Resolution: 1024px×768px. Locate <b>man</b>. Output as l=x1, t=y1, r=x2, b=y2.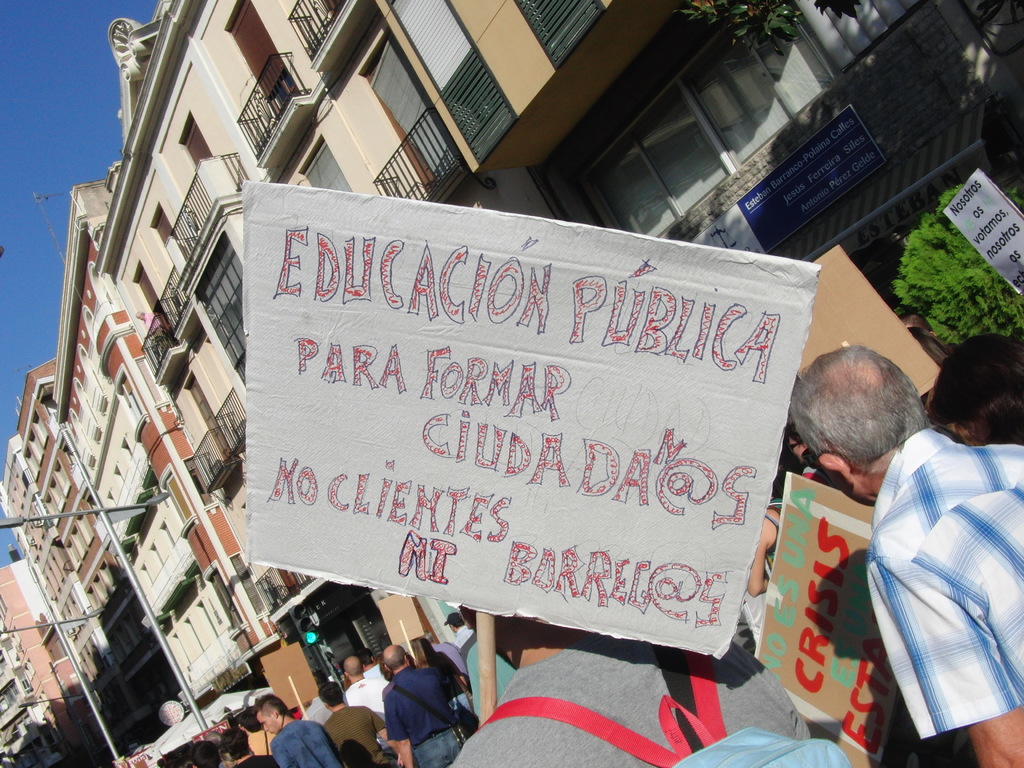
l=447, t=601, r=806, b=767.
